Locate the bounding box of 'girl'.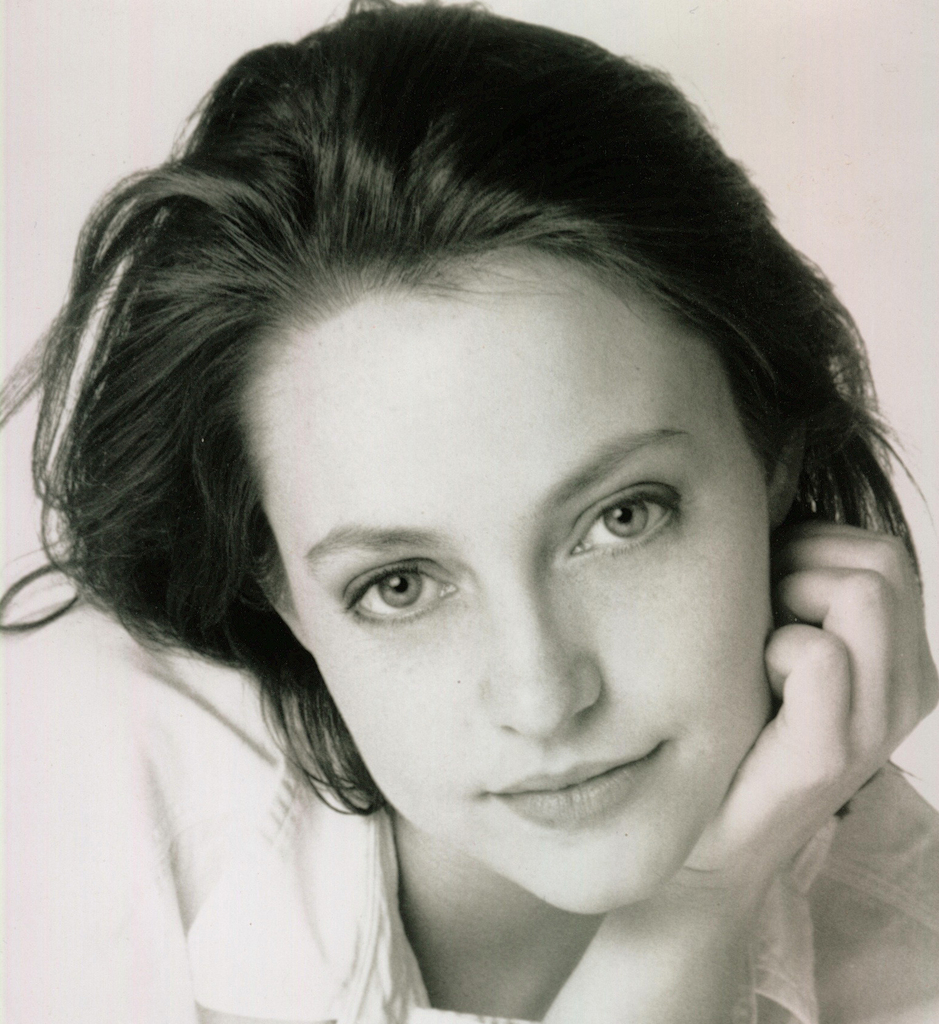
Bounding box: region(0, 3, 938, 1023).
